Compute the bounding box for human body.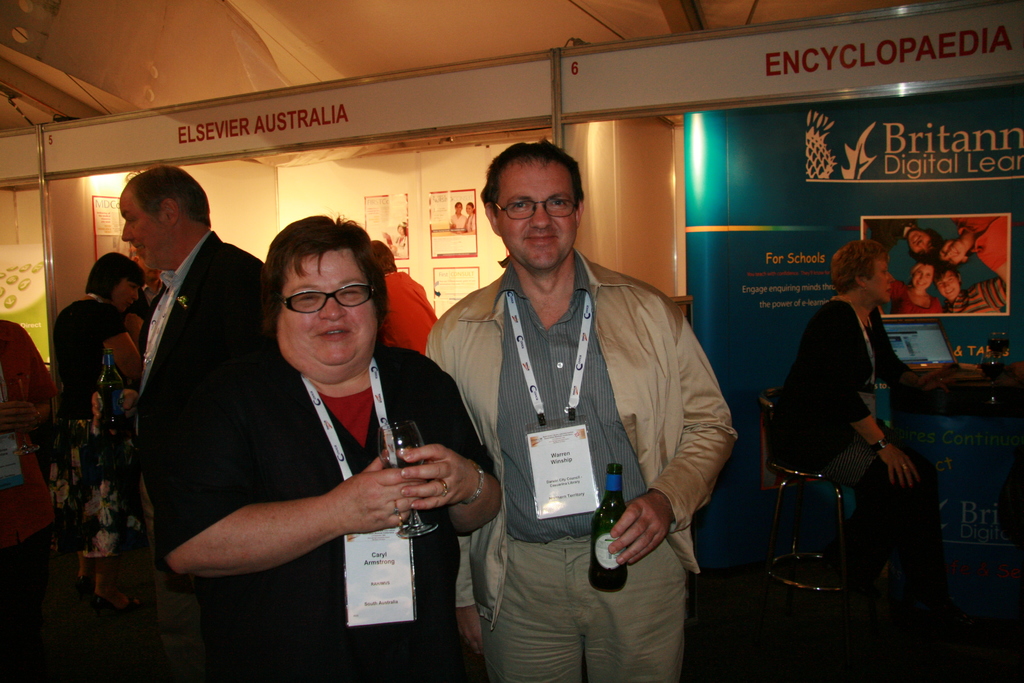
867:209:941:276.
